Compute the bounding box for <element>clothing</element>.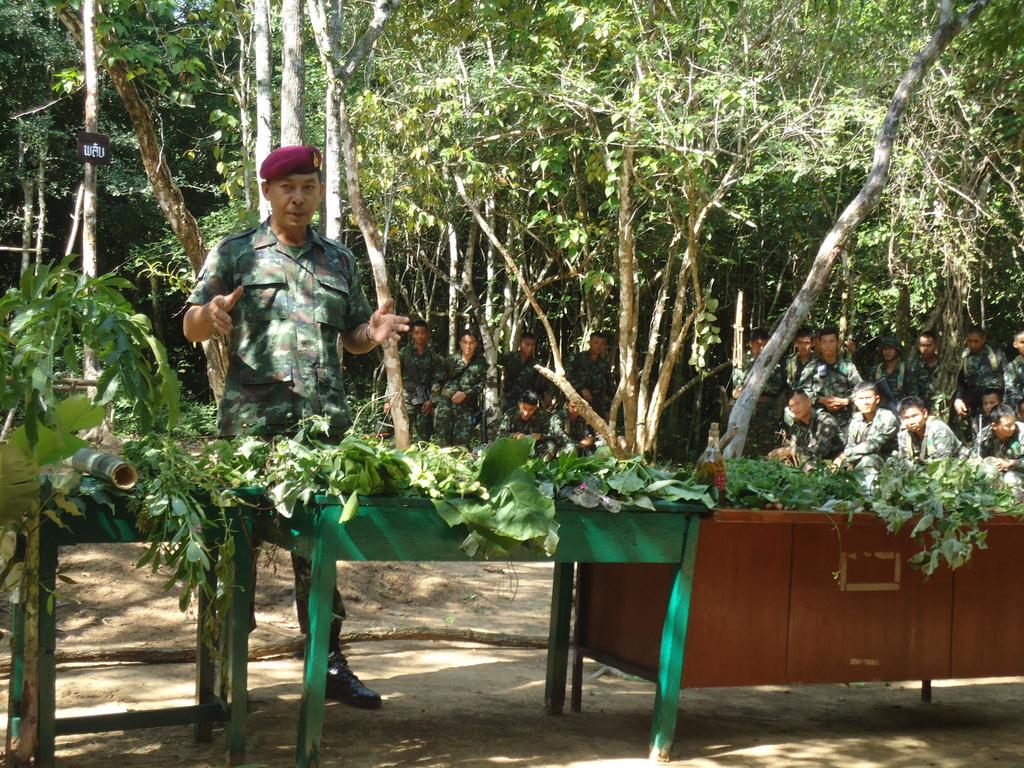
x1=376 y1=335 x2=1023 y2=438.
